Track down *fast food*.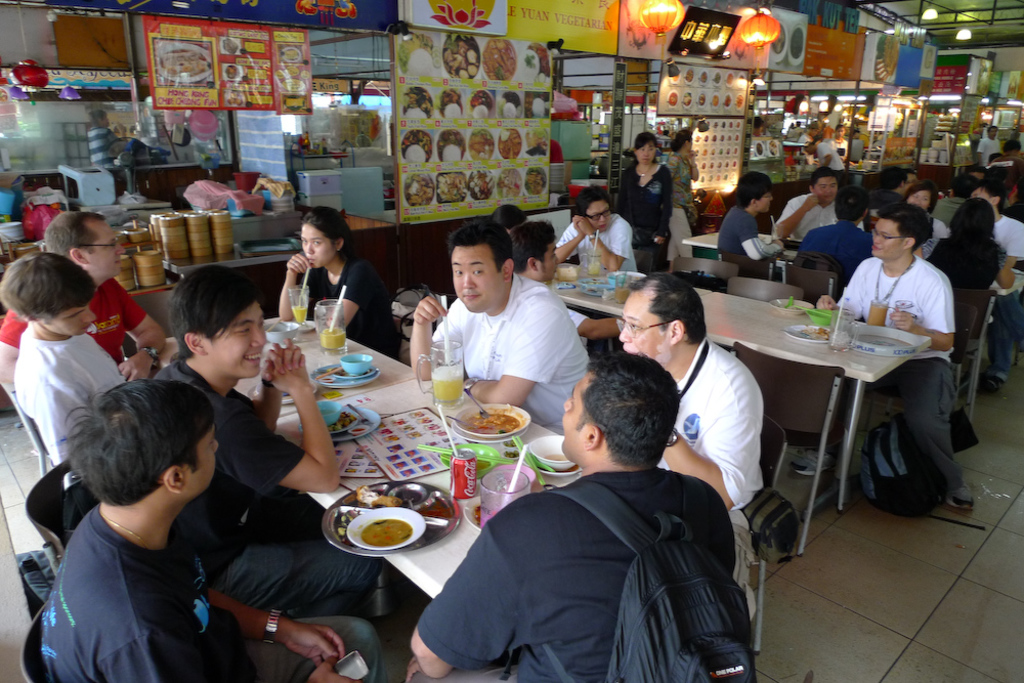
Tracked to (469,169,495,202).
